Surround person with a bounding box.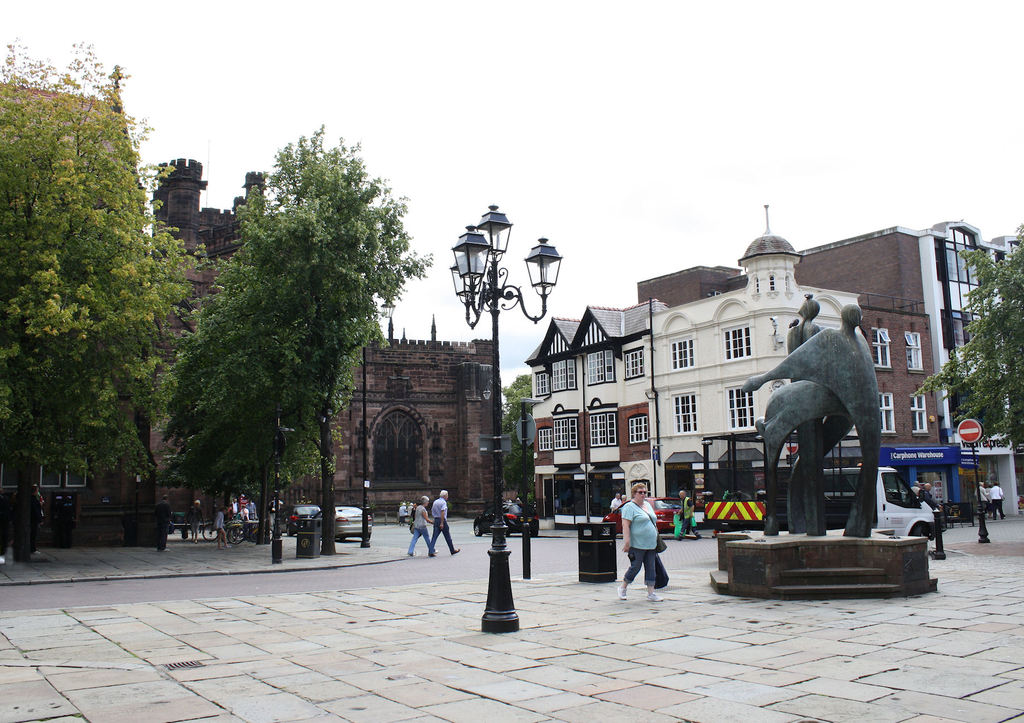
[left=424, top=487, right=460, bottom=560].
